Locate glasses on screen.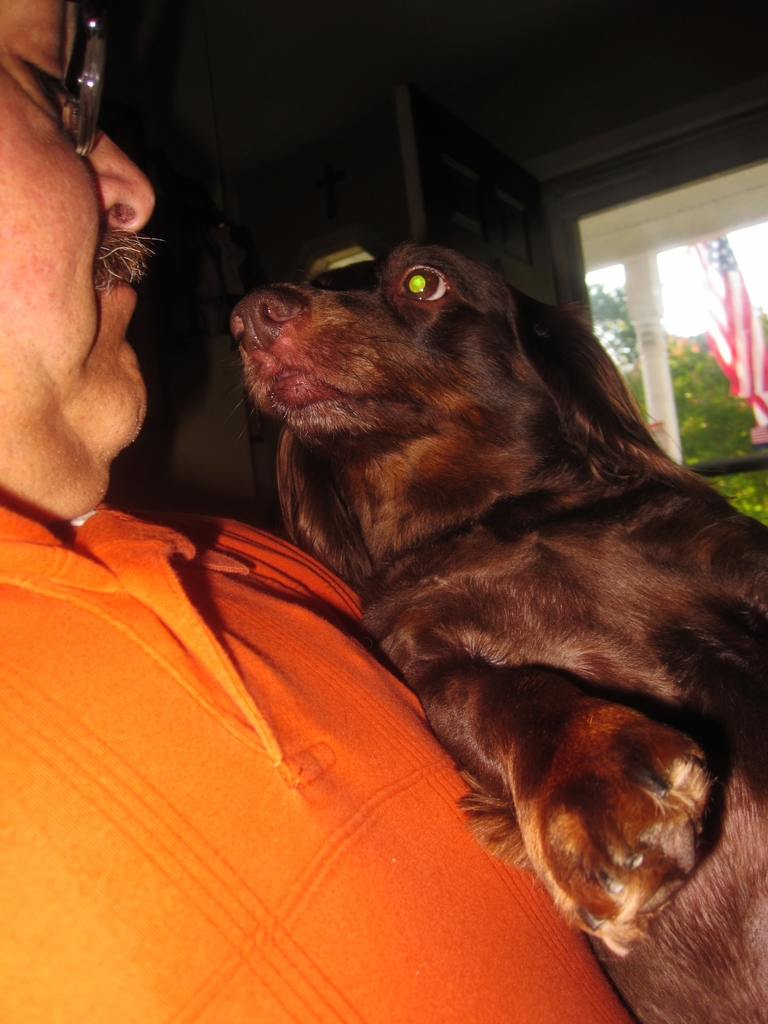
On screen at bbox=[61, 0, 109, 157].
